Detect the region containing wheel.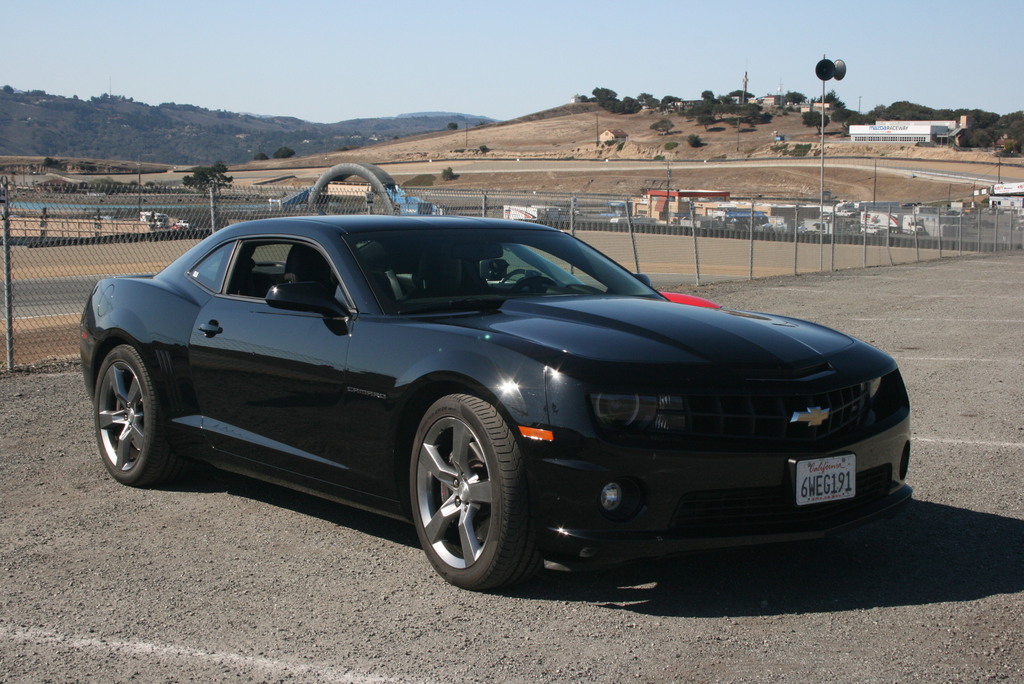
detection(92, 339, 170, 478).
